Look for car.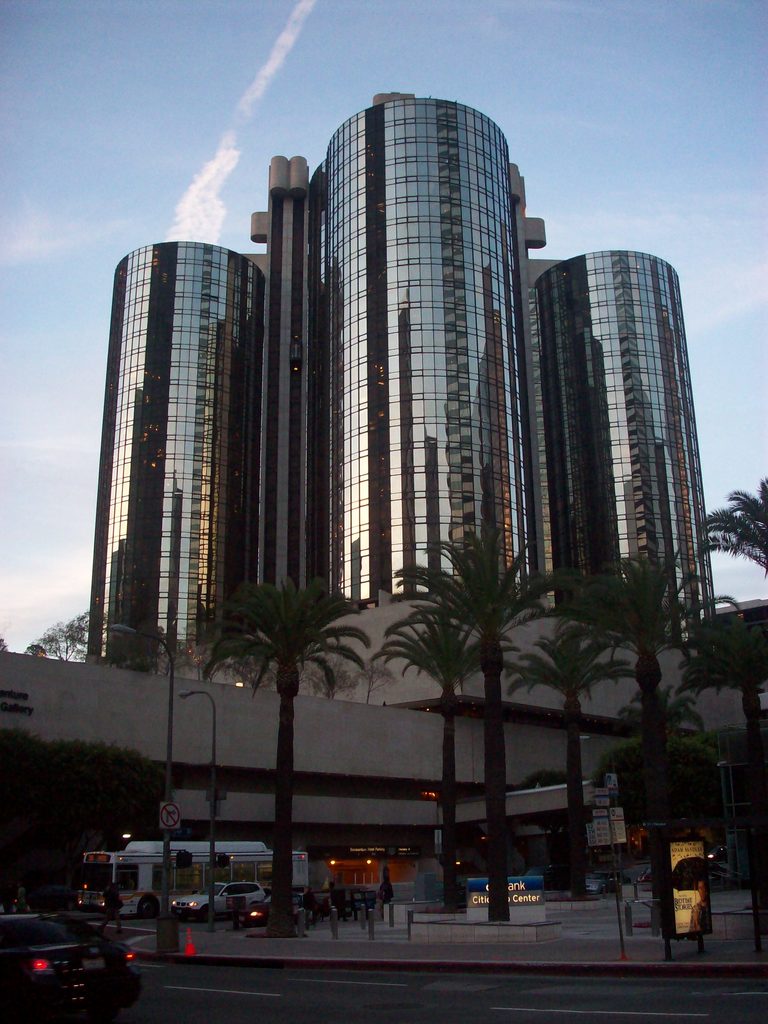
Found: (x1=8, y1=911, x2=134, y2=1007).
